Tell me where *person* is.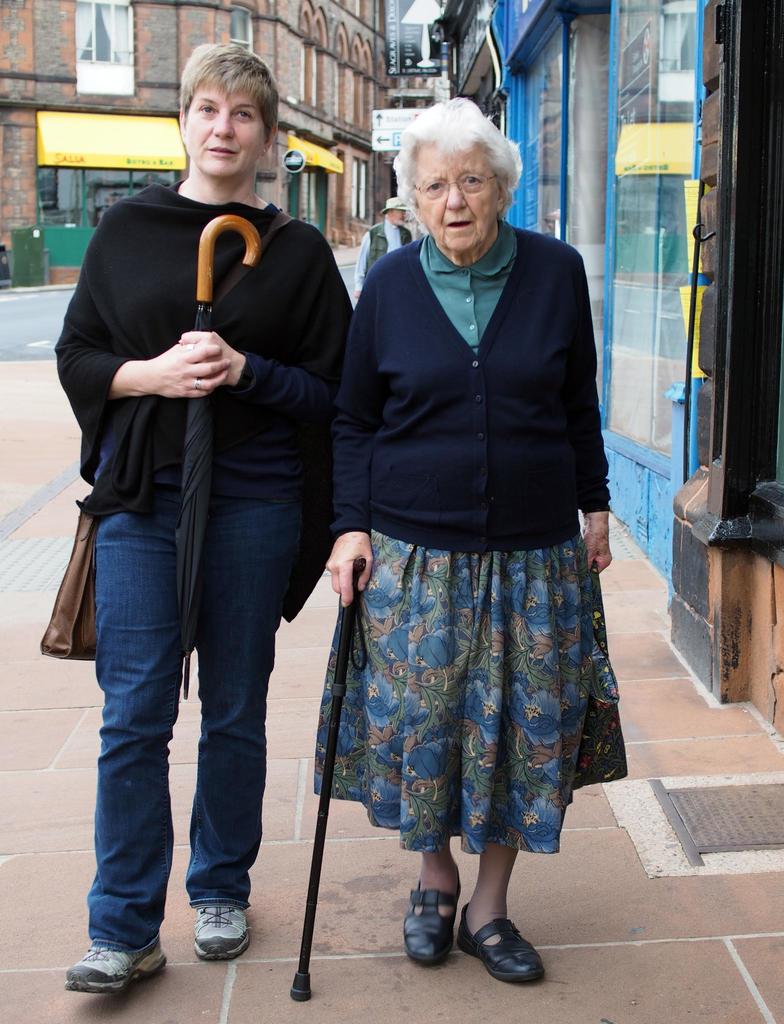
*person* is at 63:49:351:986.
